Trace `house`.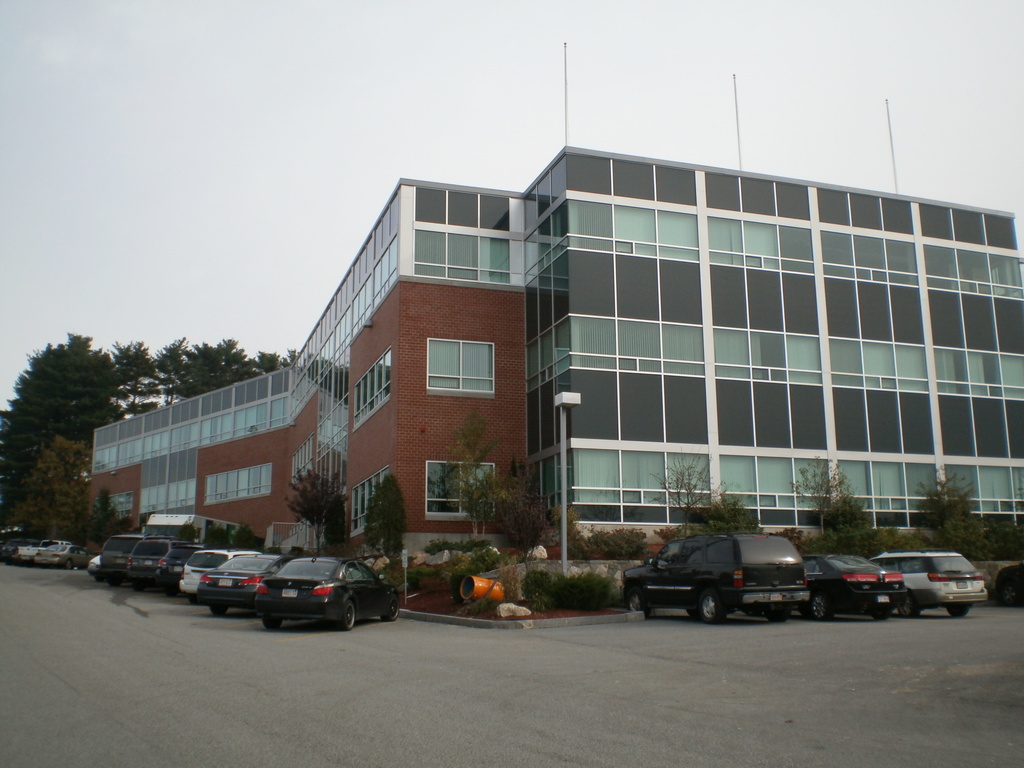
Traced to {"left": 90, "top": 146, "right": 1023, "bottom": 622}.
